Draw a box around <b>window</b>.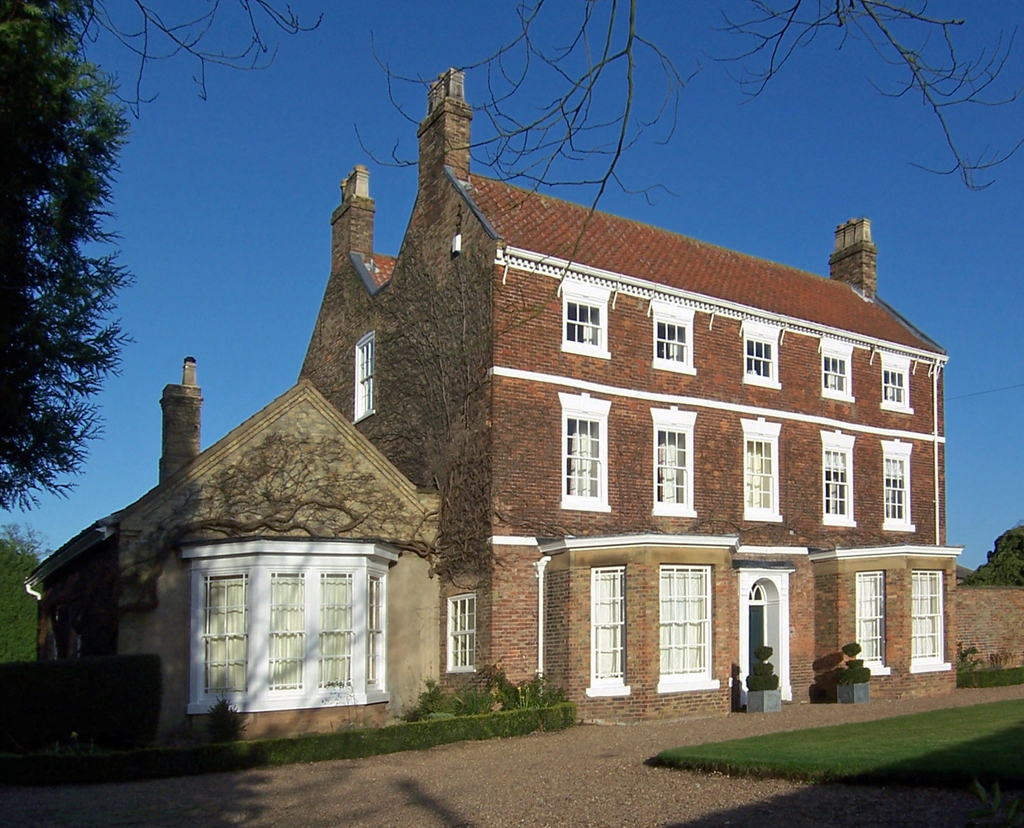
446/591/474/675.
